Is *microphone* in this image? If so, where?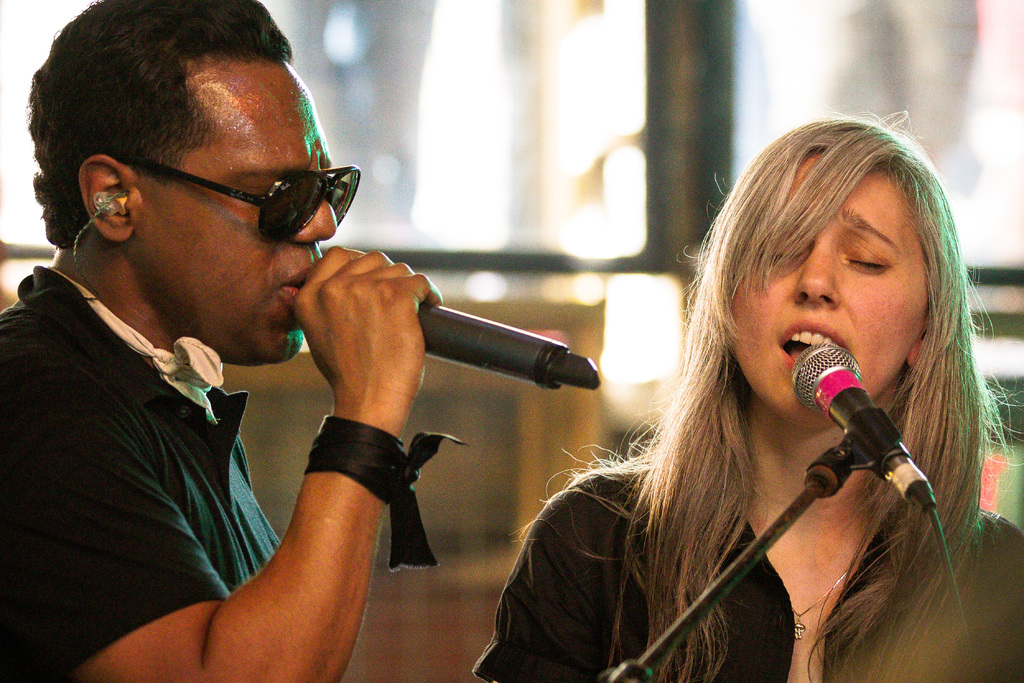
Yes, at detection(290, 298, 600, 391).
